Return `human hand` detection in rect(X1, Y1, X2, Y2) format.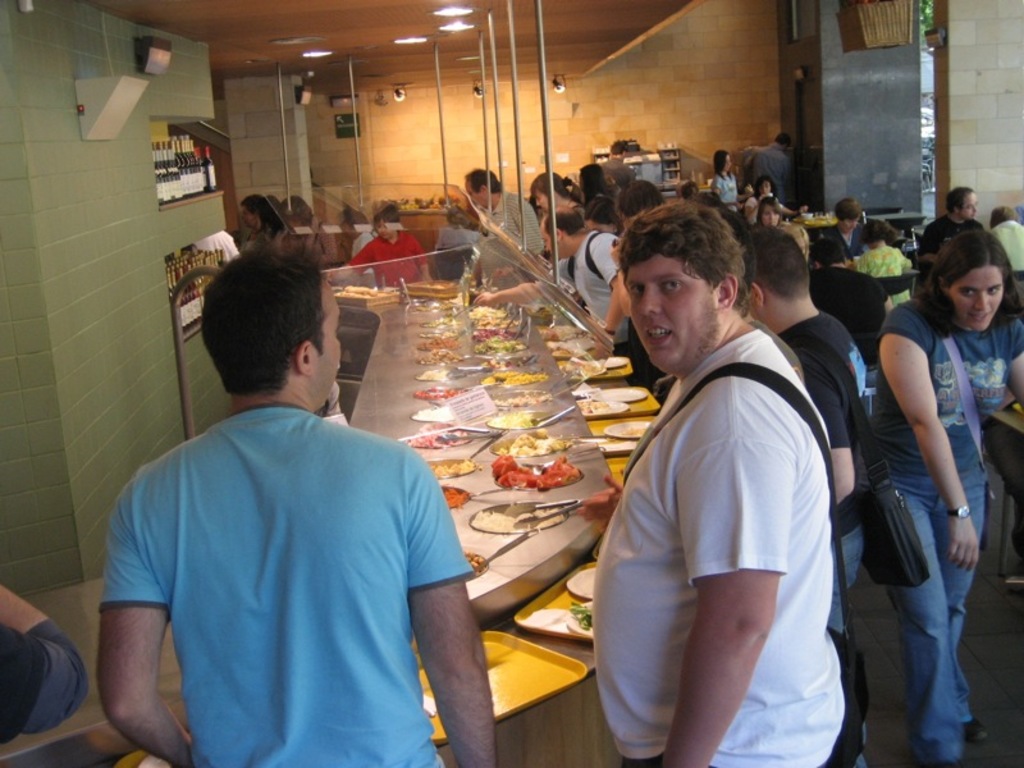
rect(586, 346, 611, 361).
